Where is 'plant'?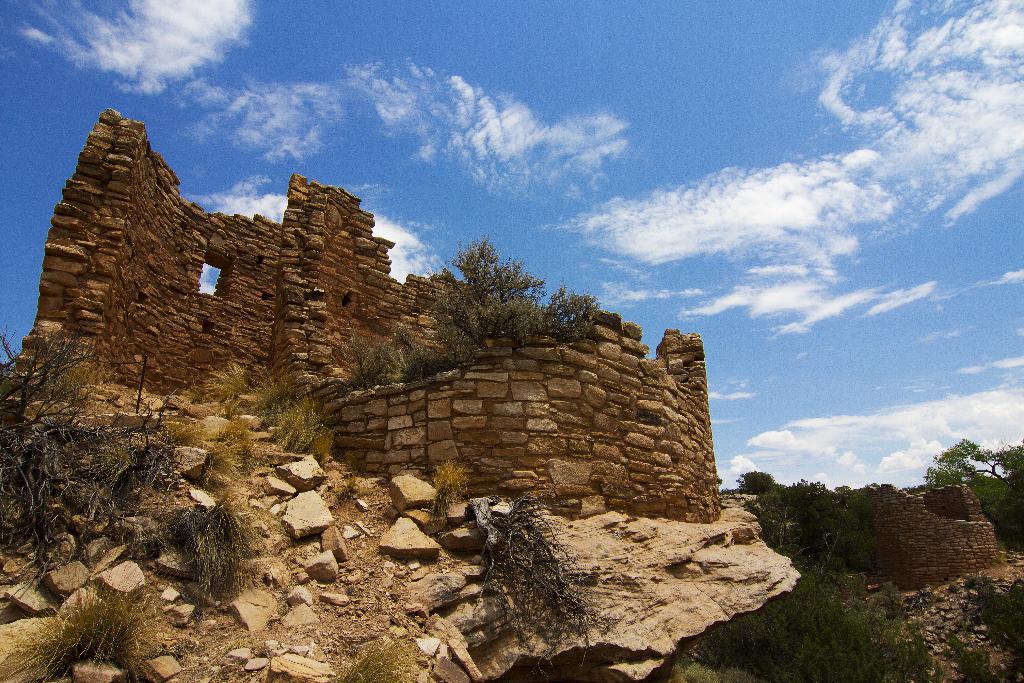
locate(22, 354, 93, 404).
